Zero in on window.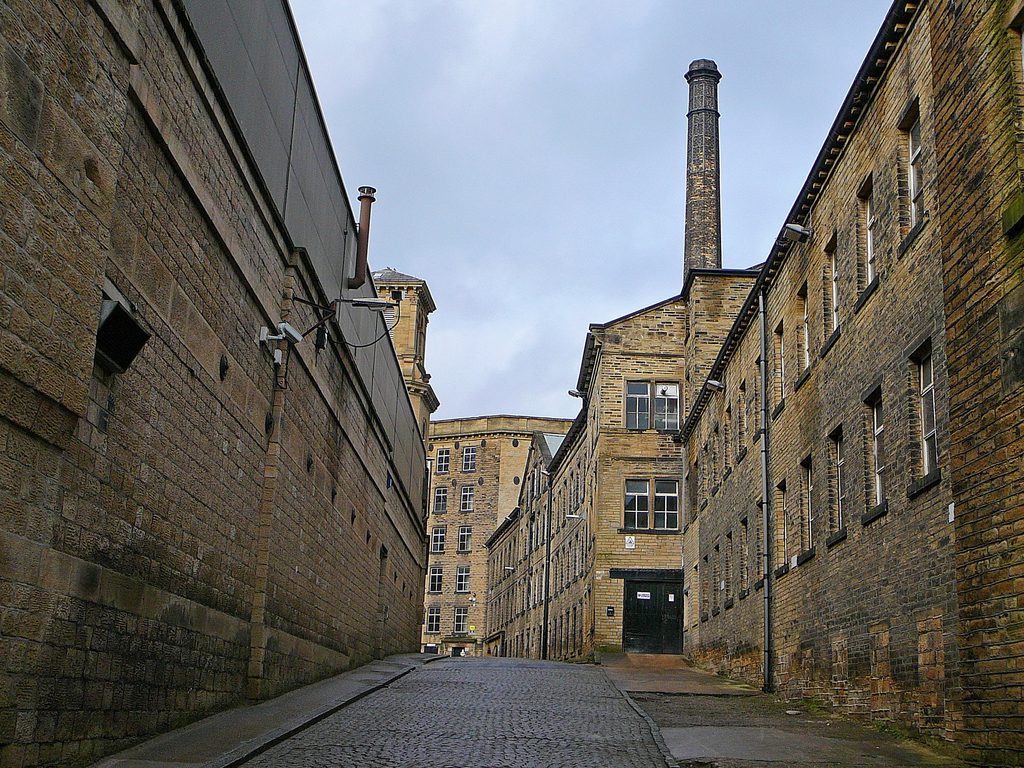
Zeroed in: [left=430, top=564, right=436, bottom=593].
